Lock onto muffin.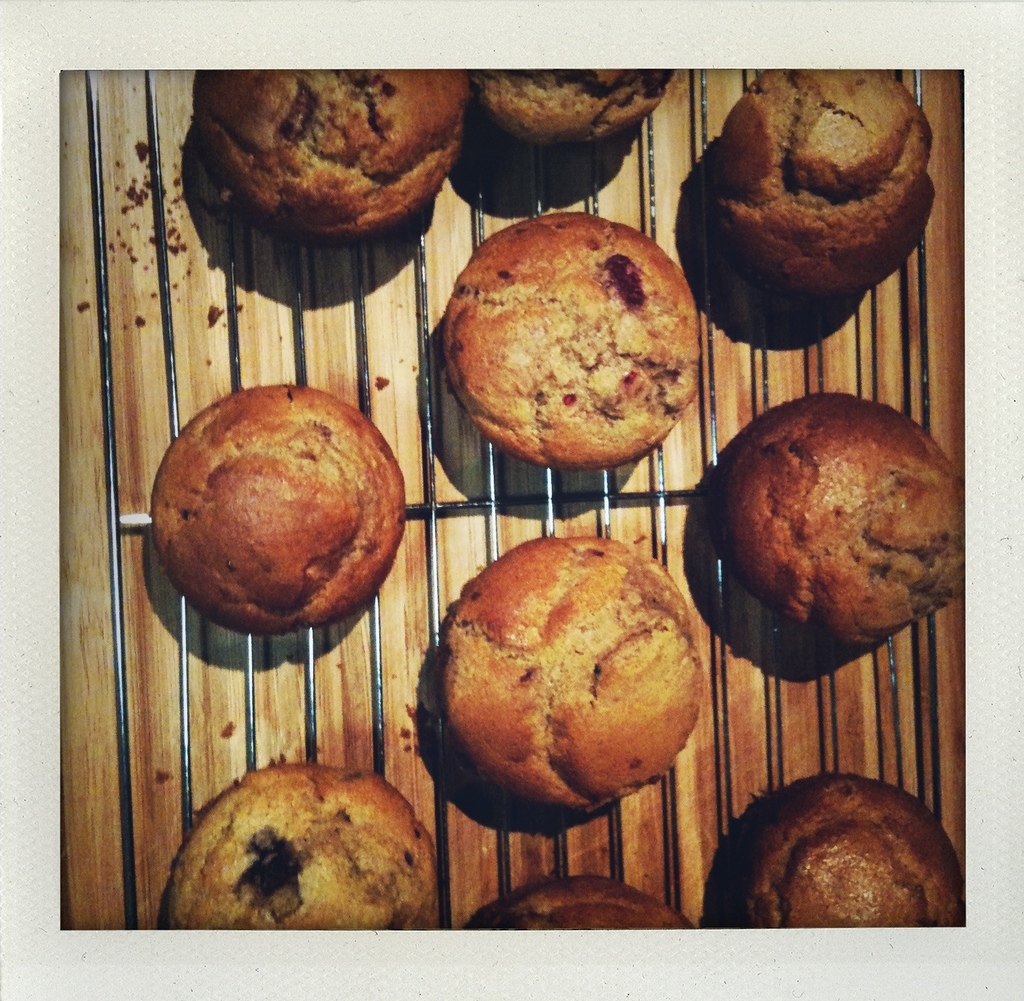
Locked: <bbox>433, 531, 707, 803</bbox>.
